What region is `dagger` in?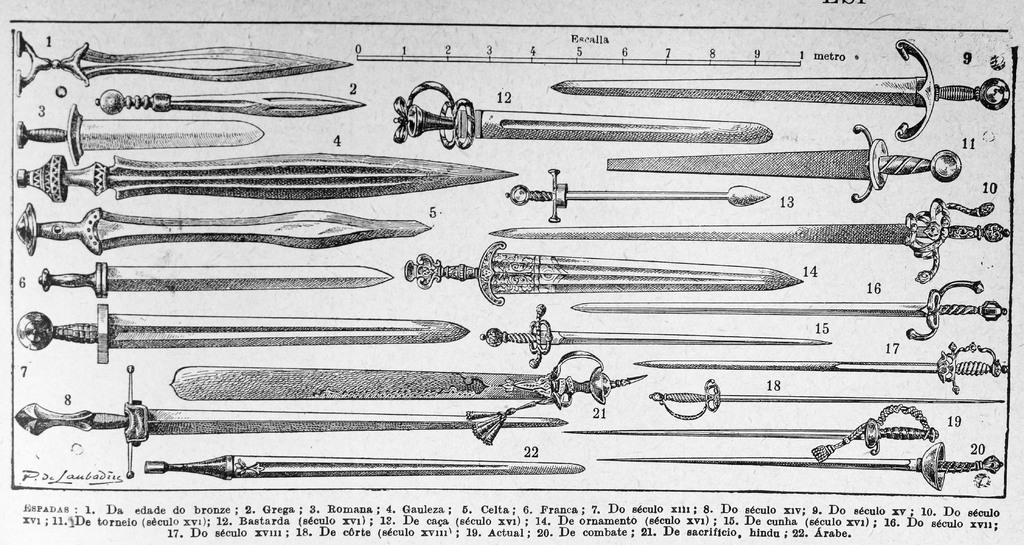
box(15, 103, 264, 164).
